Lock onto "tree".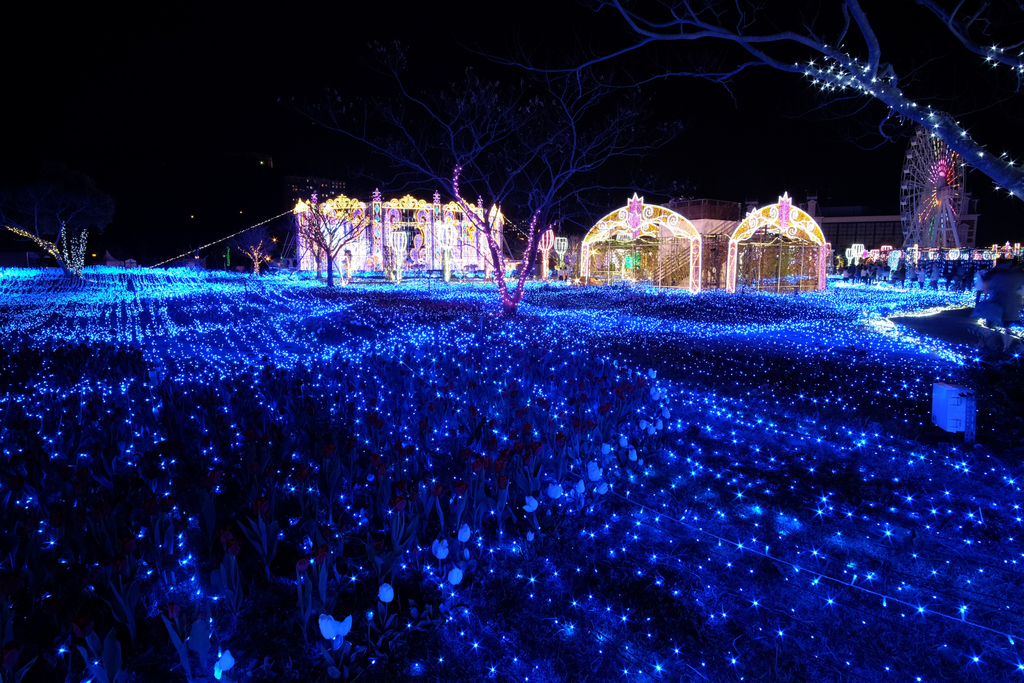
Locked: left=0, top=208, right=99, bottom=283.
